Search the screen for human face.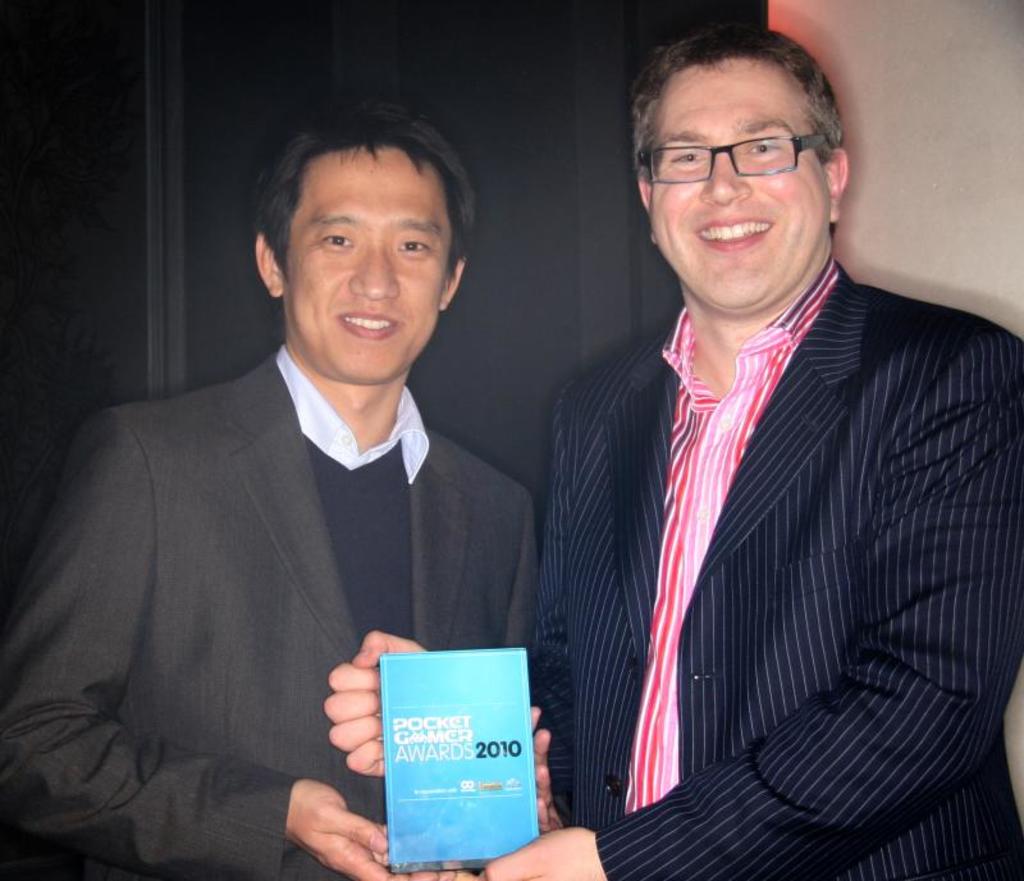
Found at pyautogui.locateOnScreen(645, 47, 824, 309).
